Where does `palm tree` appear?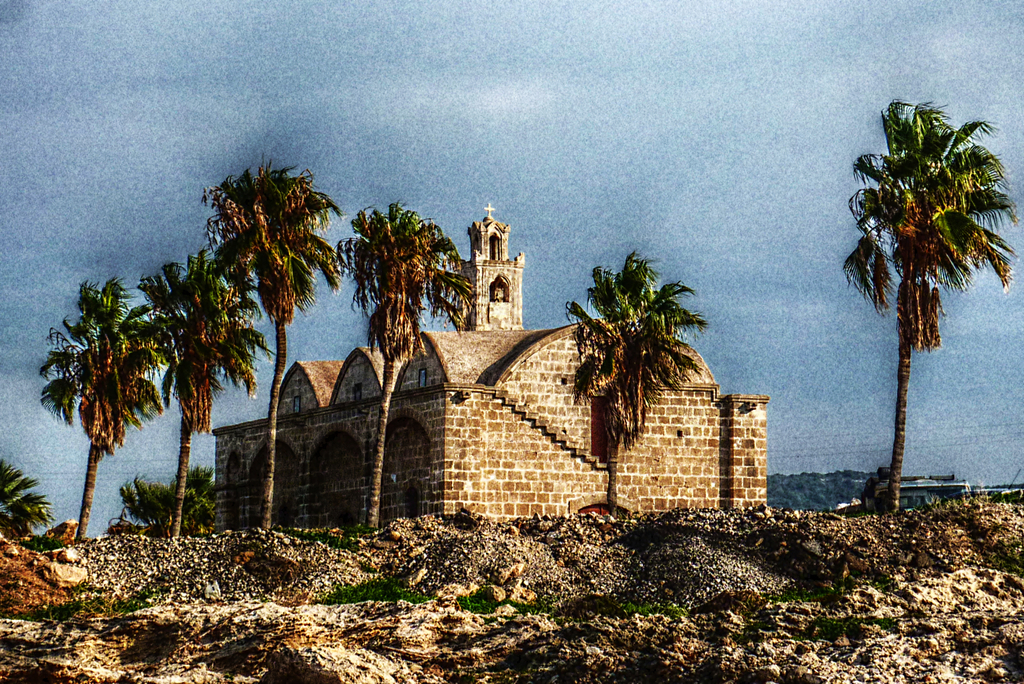
Appears at {"left": 561, "top": 257, "right": 705, "bottom": 511}.
